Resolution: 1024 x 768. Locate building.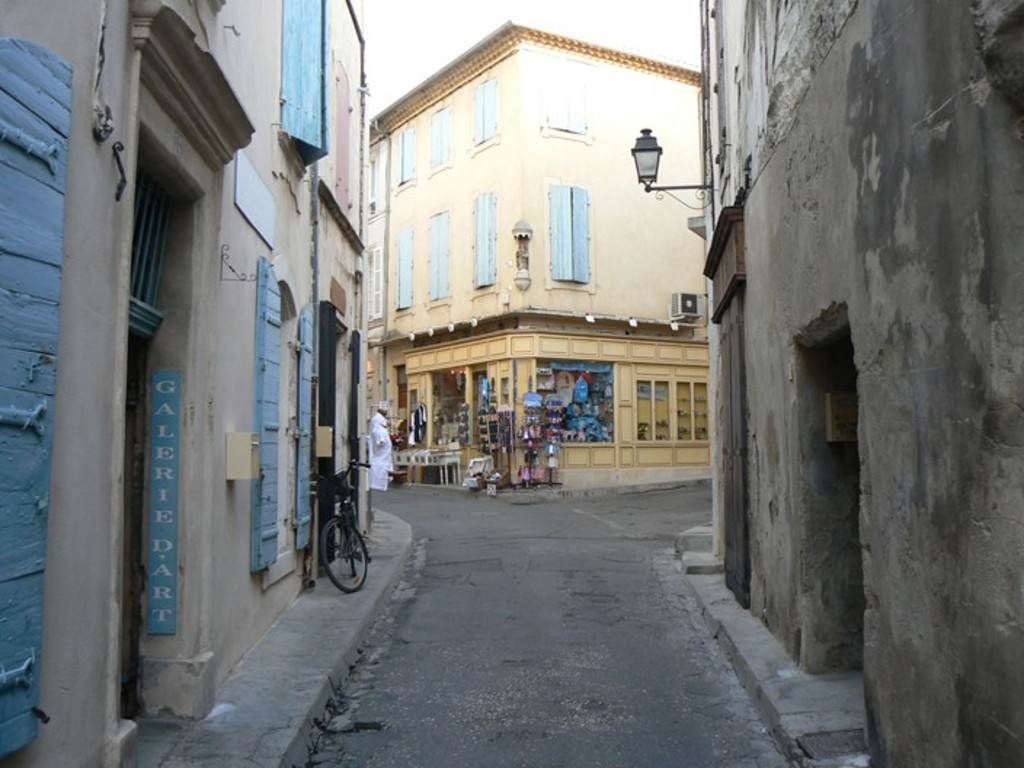
3/3/374/767.
